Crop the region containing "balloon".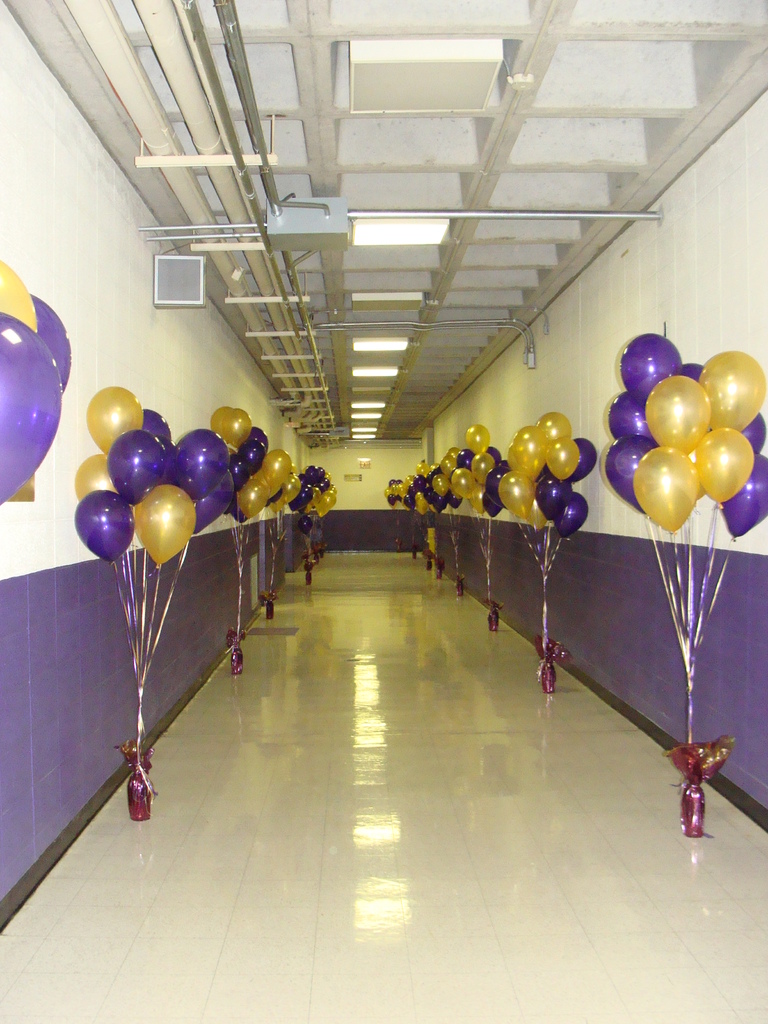
Crop region: [546,436,579,484].
